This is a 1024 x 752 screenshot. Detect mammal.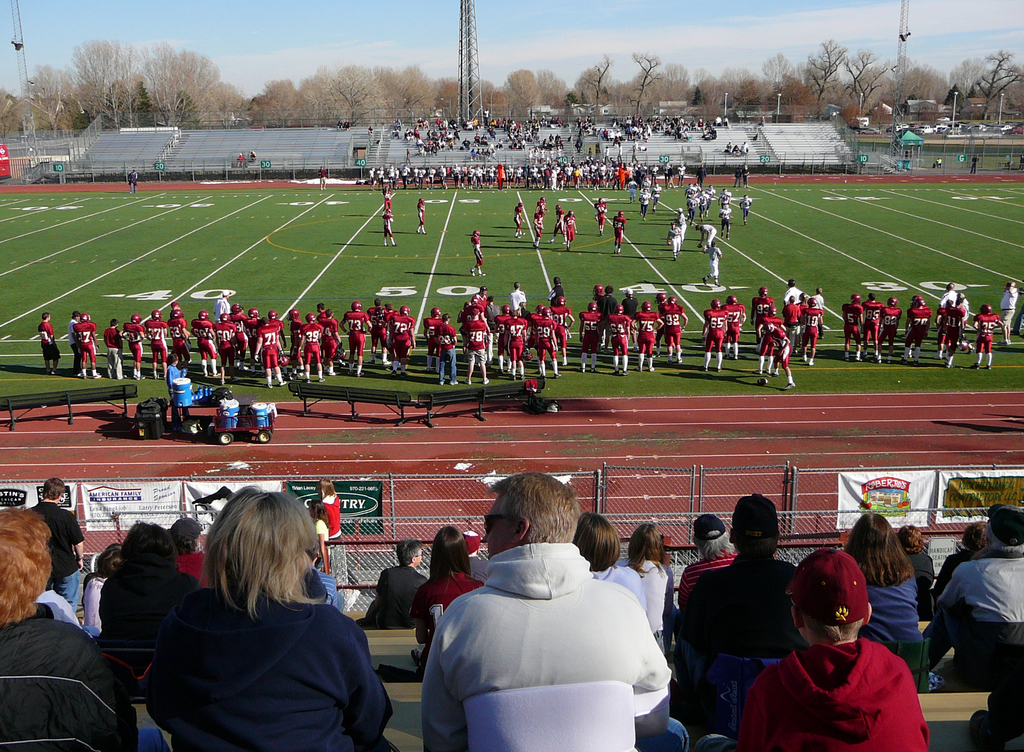
rect(0, 502, 138, 751).
